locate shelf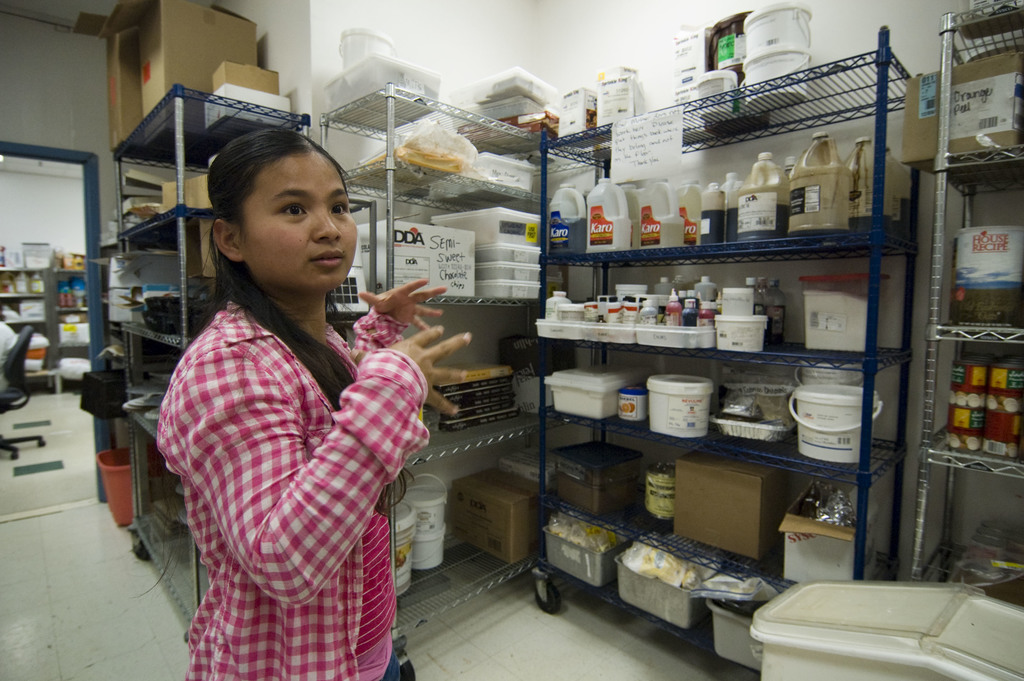
<bbox>532, 28, 915, 680</bbox>
